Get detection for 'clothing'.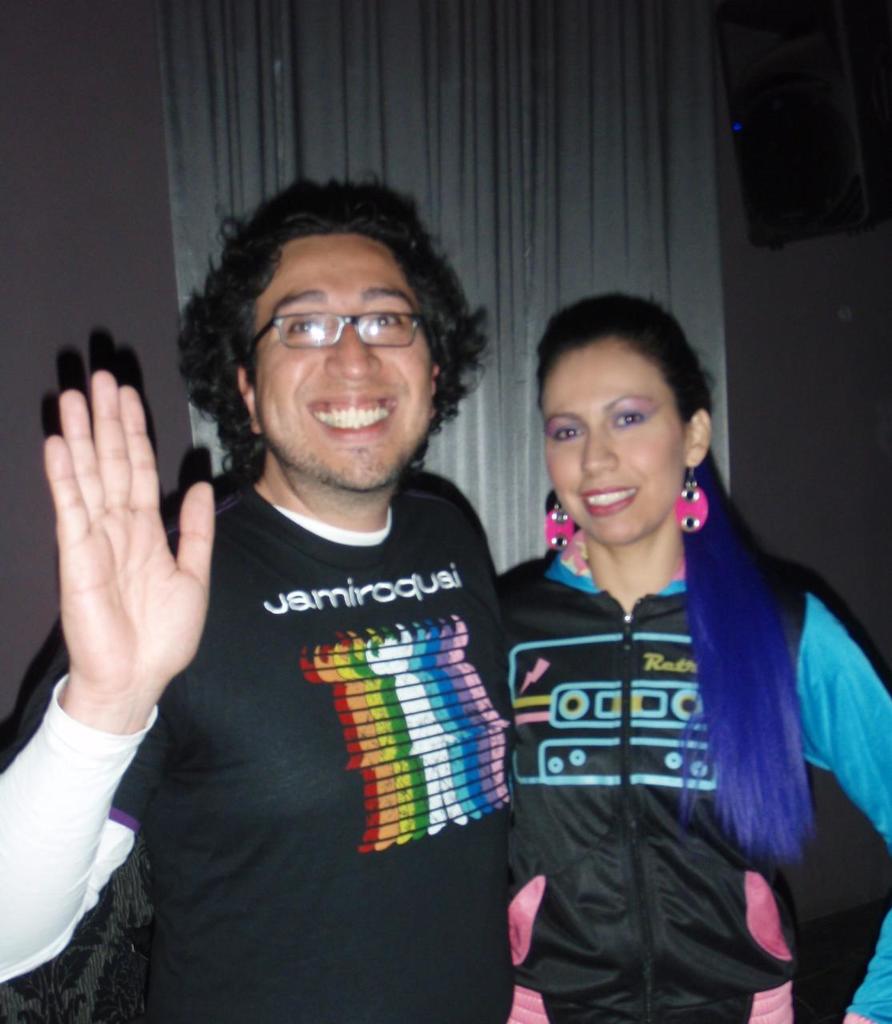
Detection: x1=100 y1=341 x2=532 y2=988.
